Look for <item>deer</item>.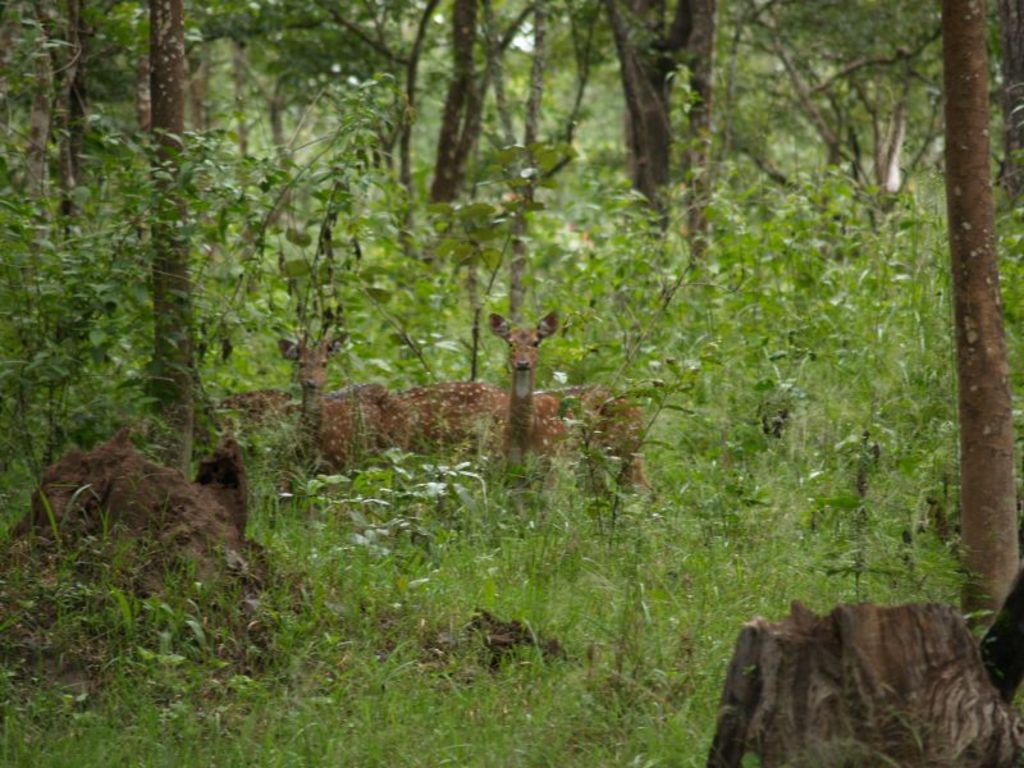
Found: (left=490, top=310, right=653, bottom=490).
